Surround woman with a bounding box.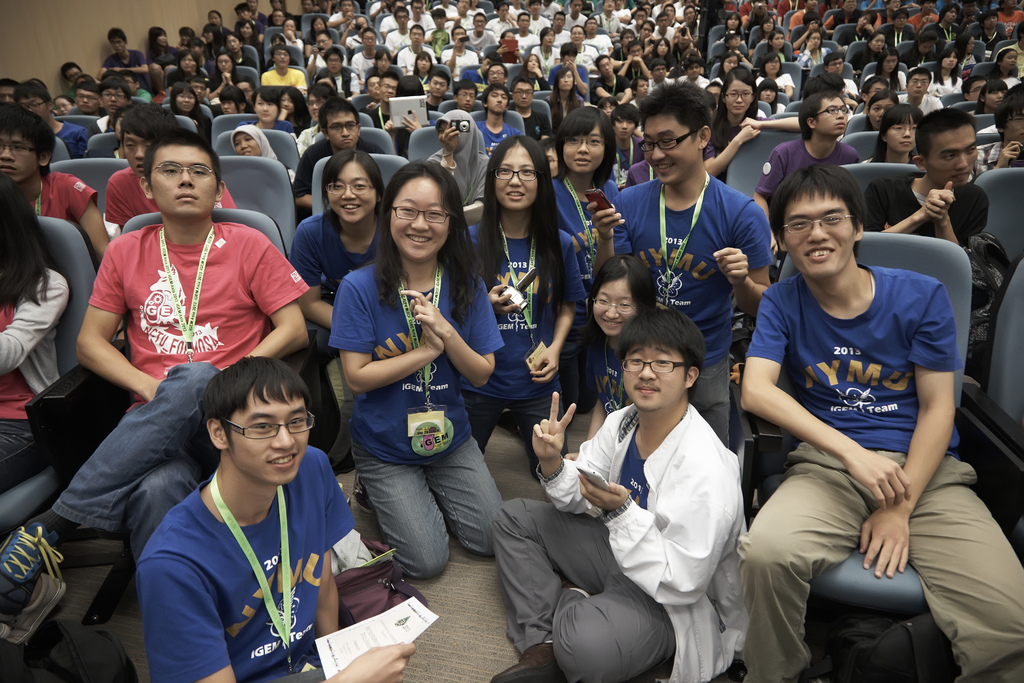
region(928, 44, 962, 102).
